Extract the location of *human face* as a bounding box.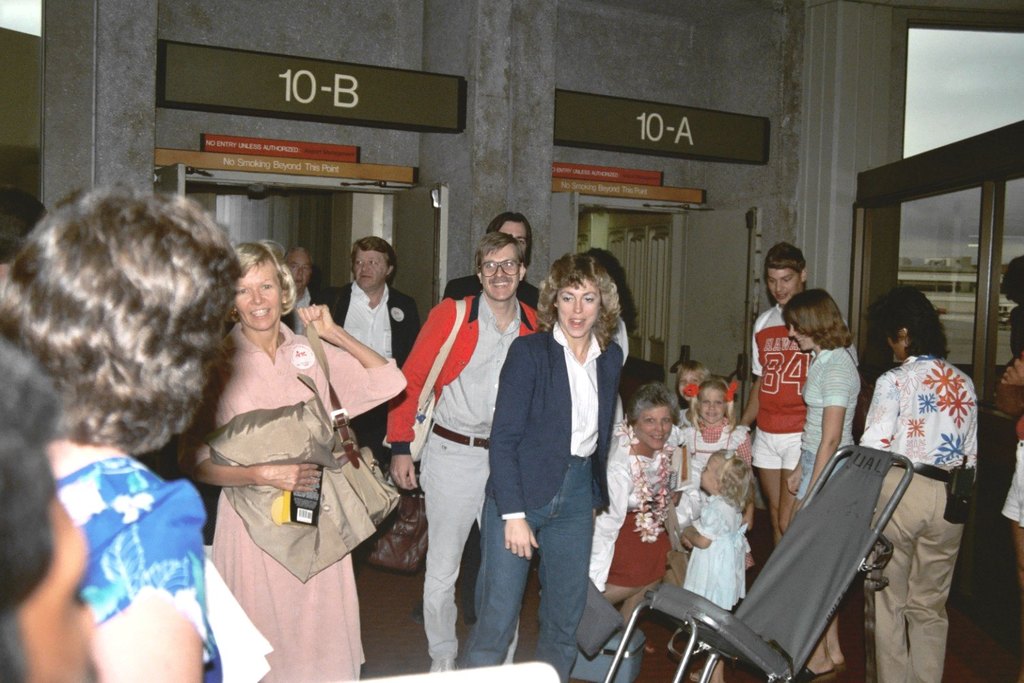
[639, 402, 670, 449].
